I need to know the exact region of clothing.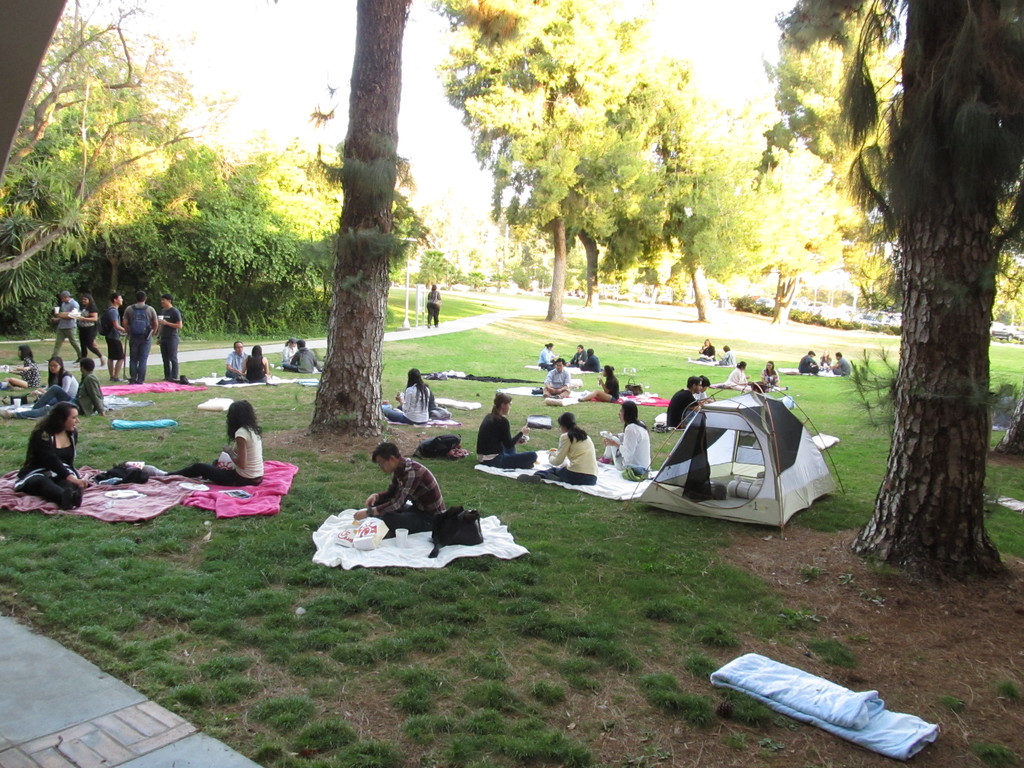
Region: (48,302,88,371).
